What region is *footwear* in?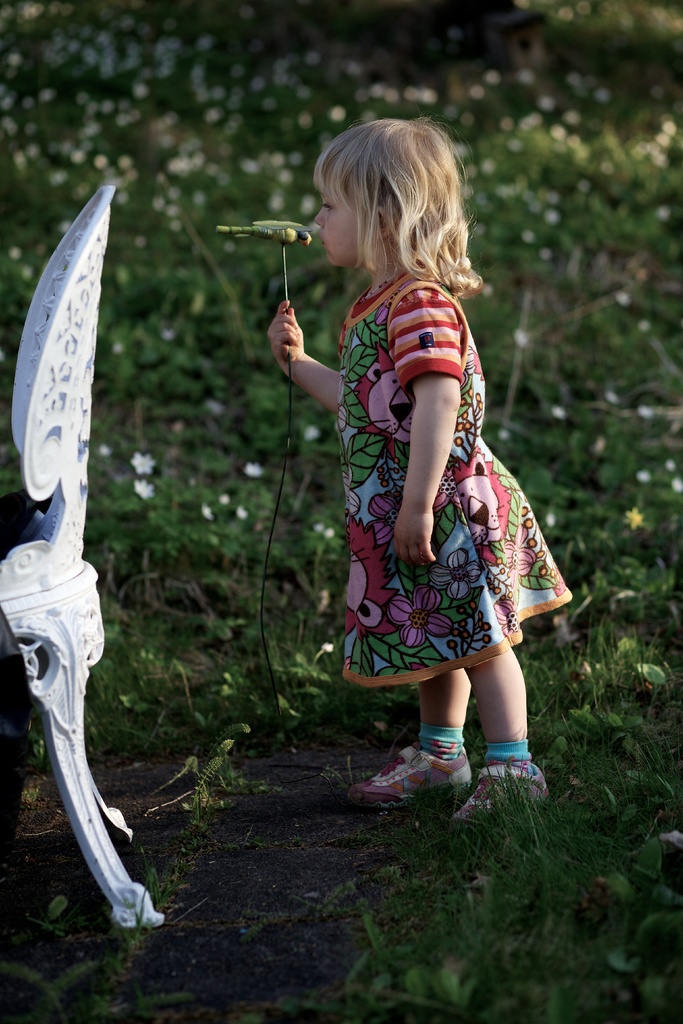
457,760,552,824.
